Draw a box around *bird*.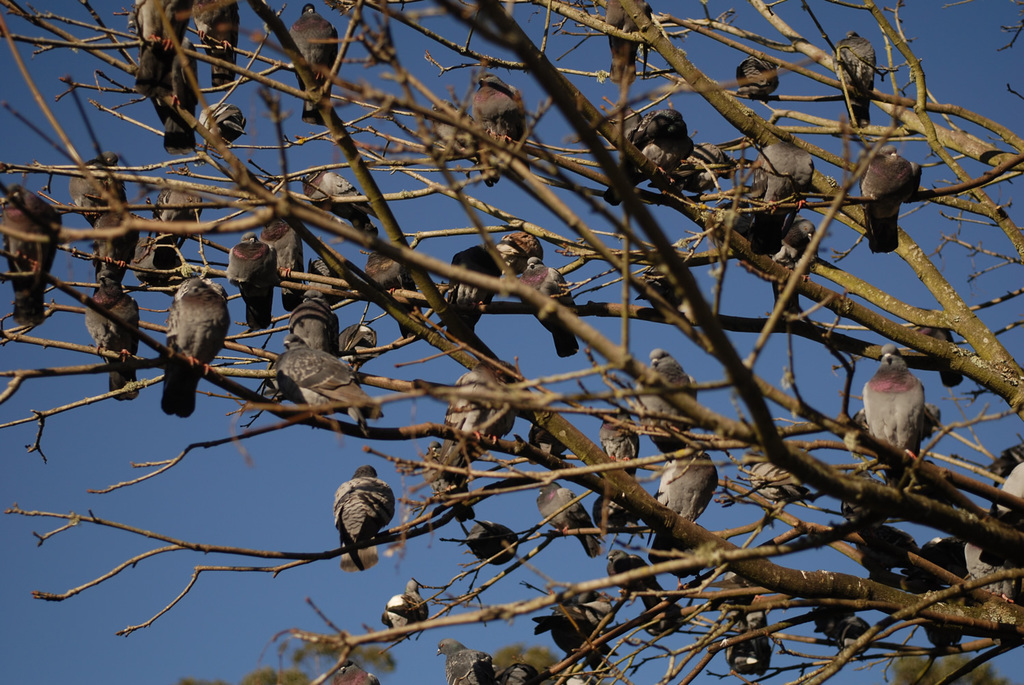
crop(378, 579, 439, 645).
